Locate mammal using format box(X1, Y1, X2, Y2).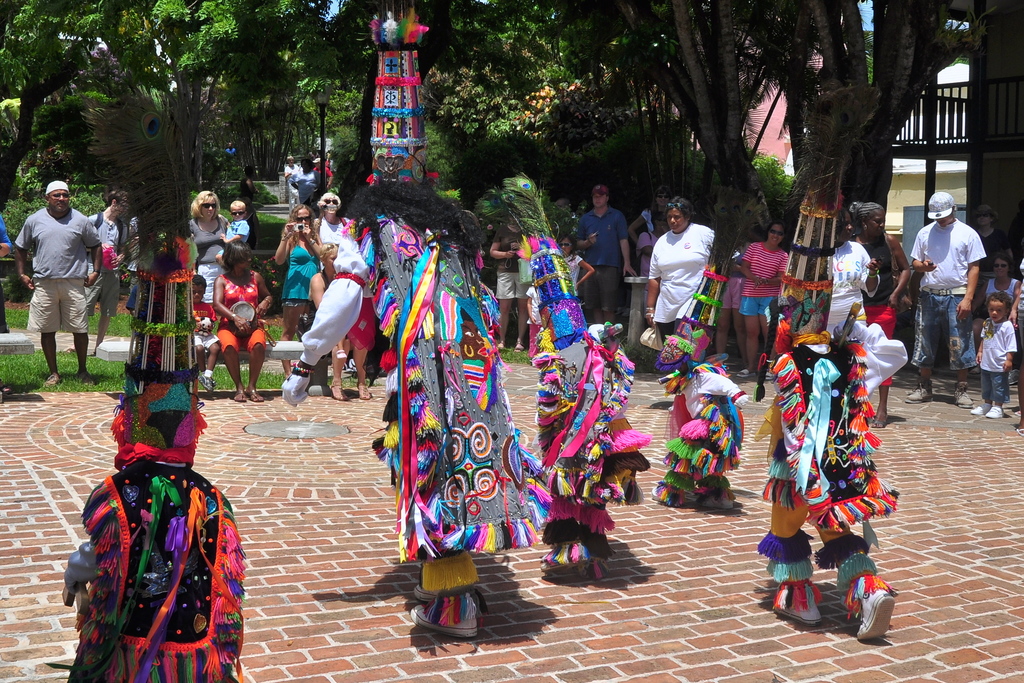
box(307, 238, 372, 399).
